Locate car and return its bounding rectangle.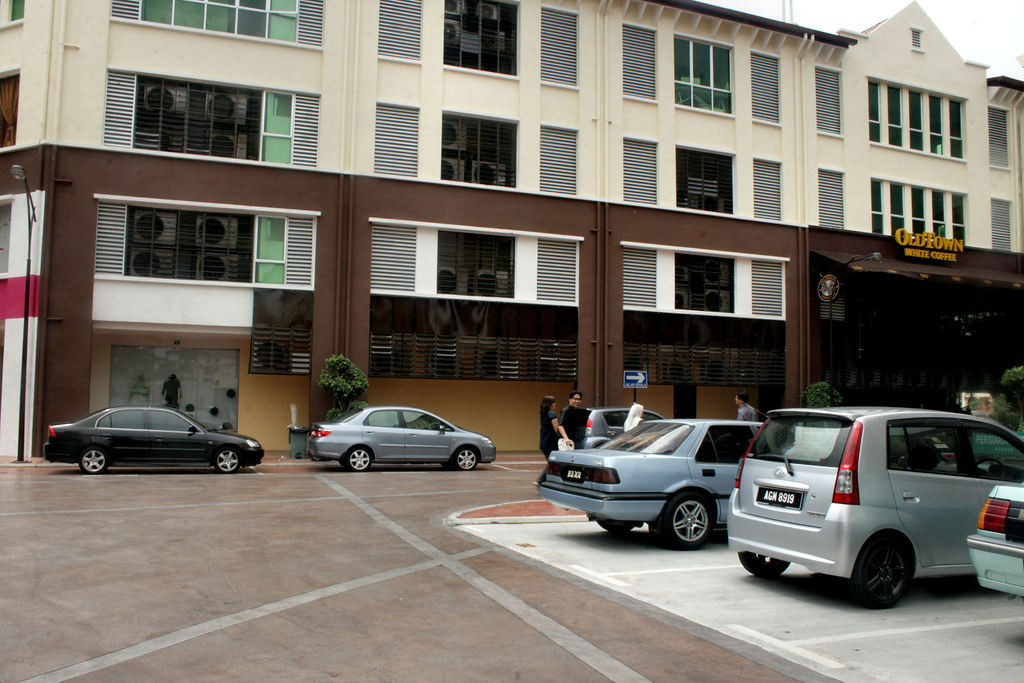
(540, 401, 825, 551).
